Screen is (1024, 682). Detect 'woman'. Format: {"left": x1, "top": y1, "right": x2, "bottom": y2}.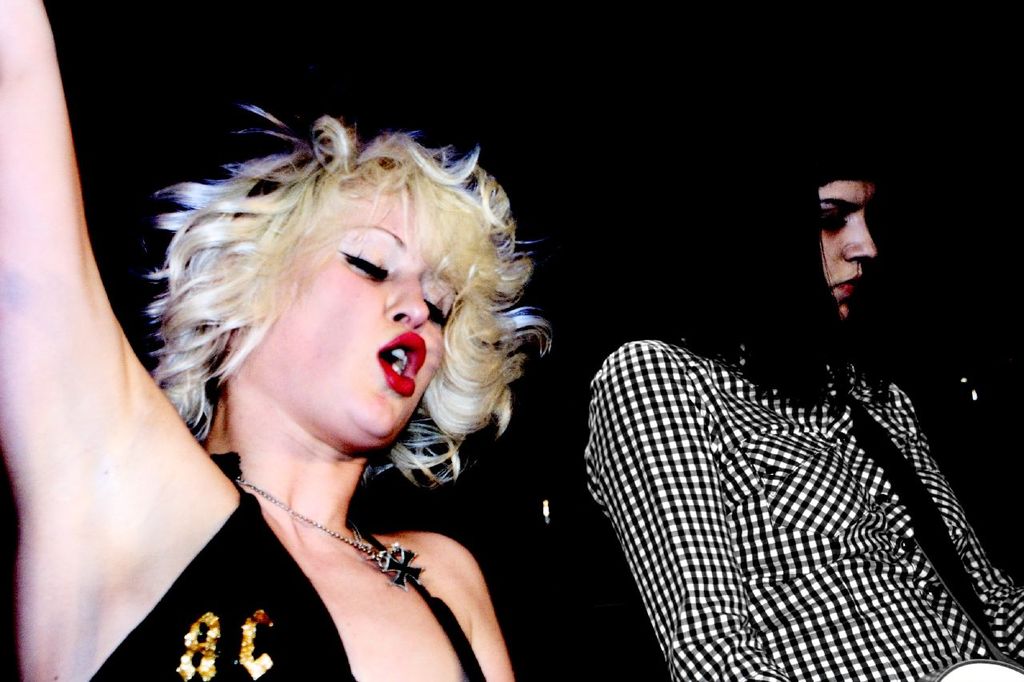
{"left": 41, "top": 66, "right": 601, "bottom": 679}.
